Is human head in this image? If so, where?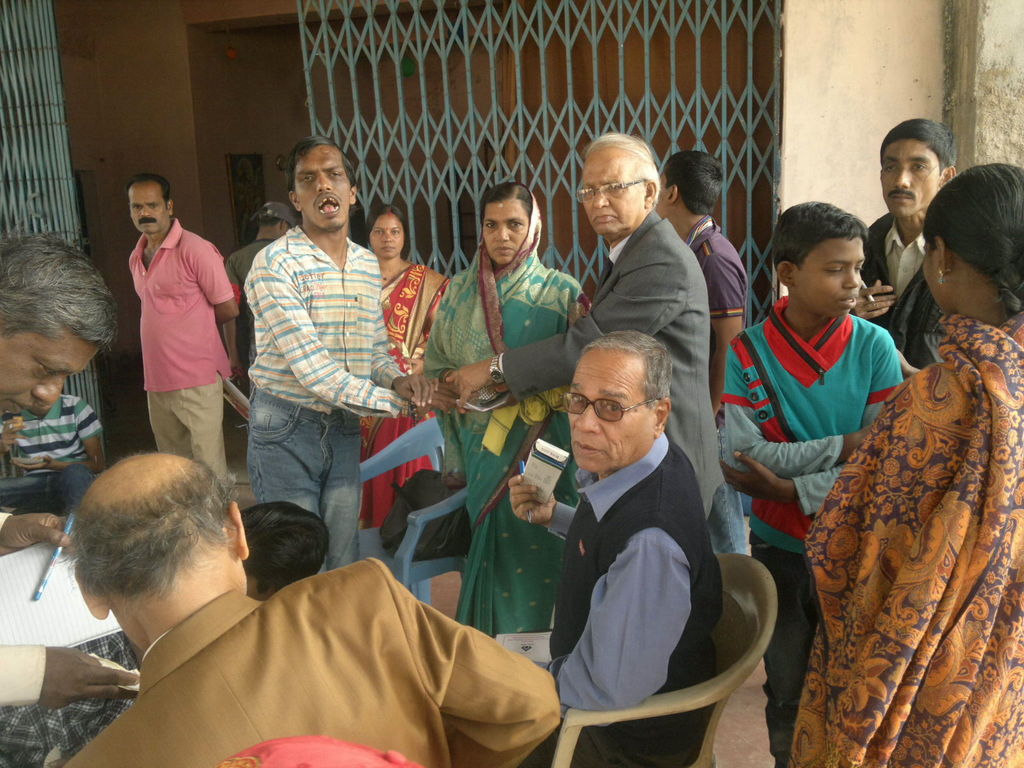
Yes, at left=0, top=225, right=117, bottom=423.
